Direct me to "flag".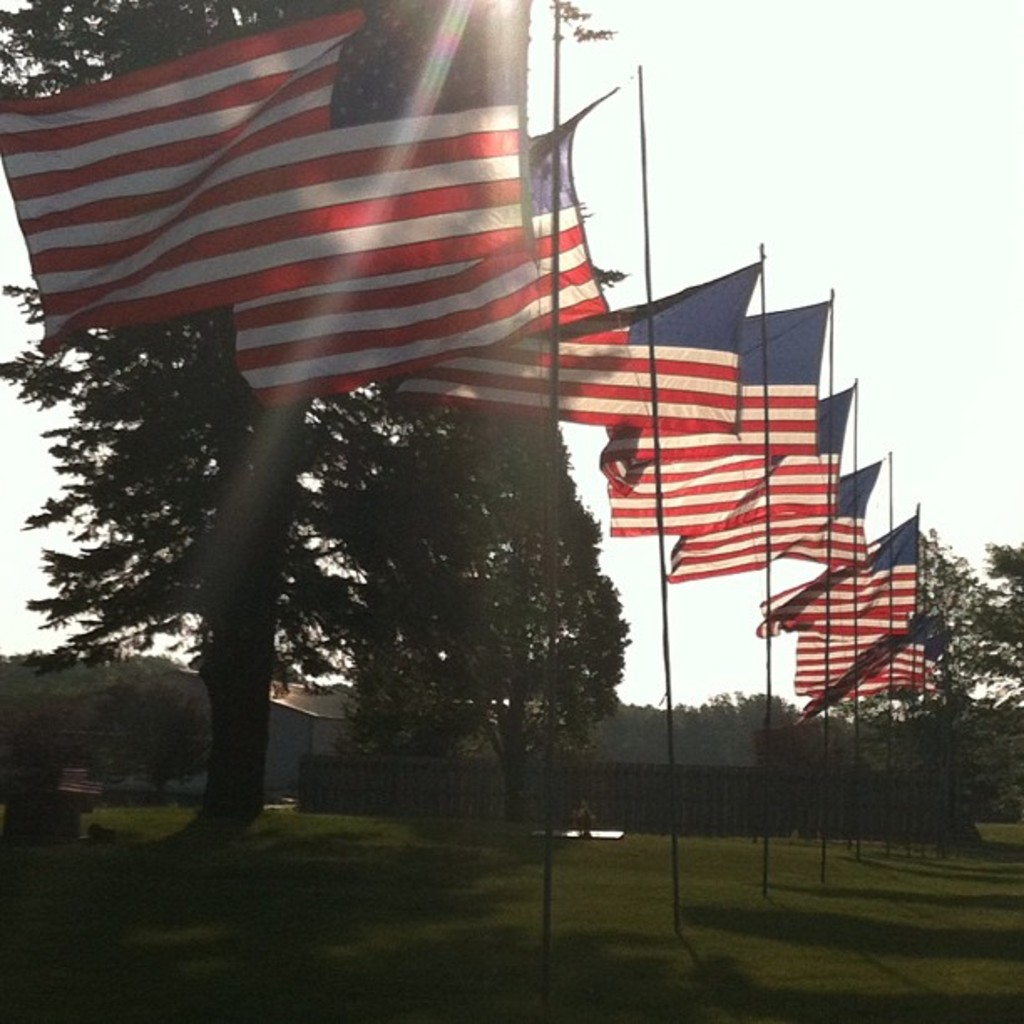
Direction: locate(393, 249, 771, 432).
